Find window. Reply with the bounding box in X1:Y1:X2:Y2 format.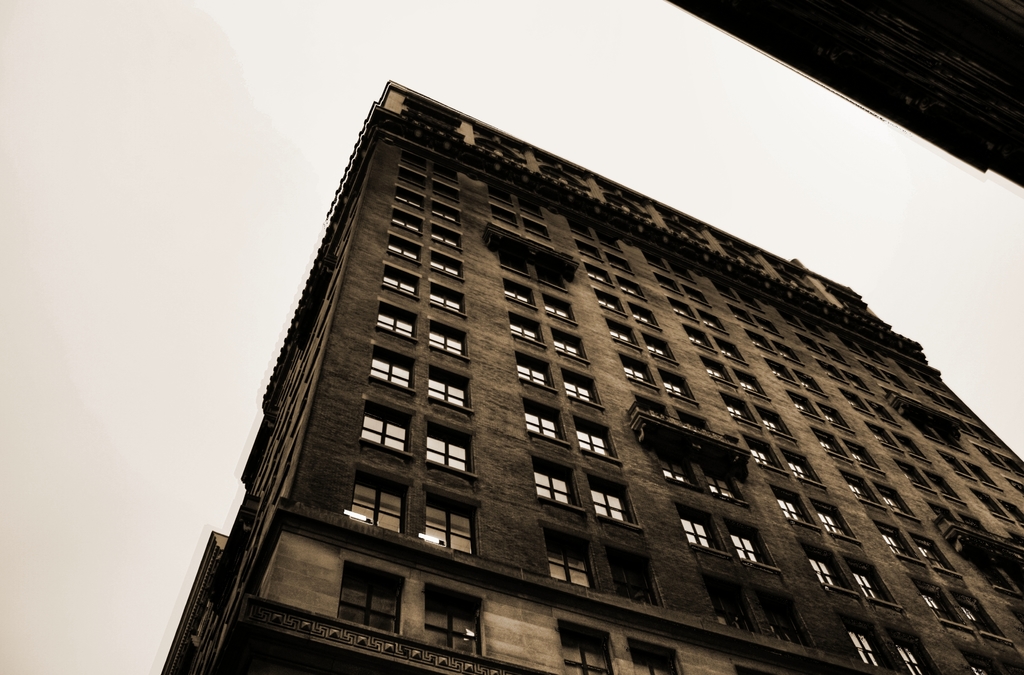
705:364:731:380.
